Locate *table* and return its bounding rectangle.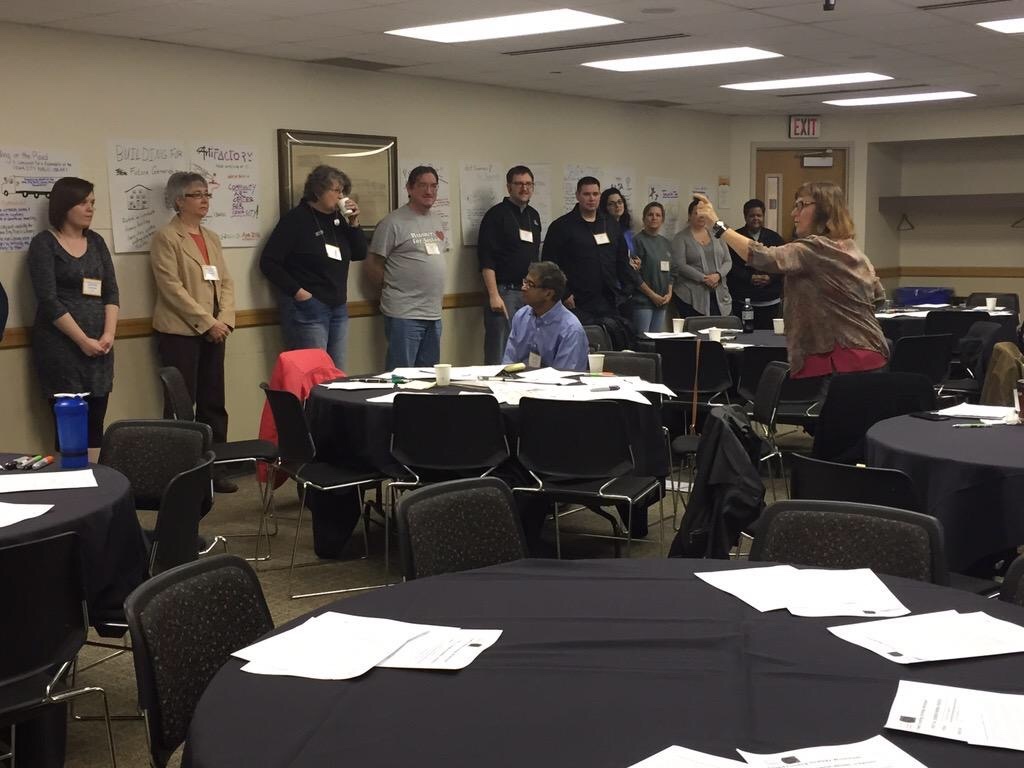
{"x1": 0, "y1": 456, "x2": 155, "y2": 765}.
